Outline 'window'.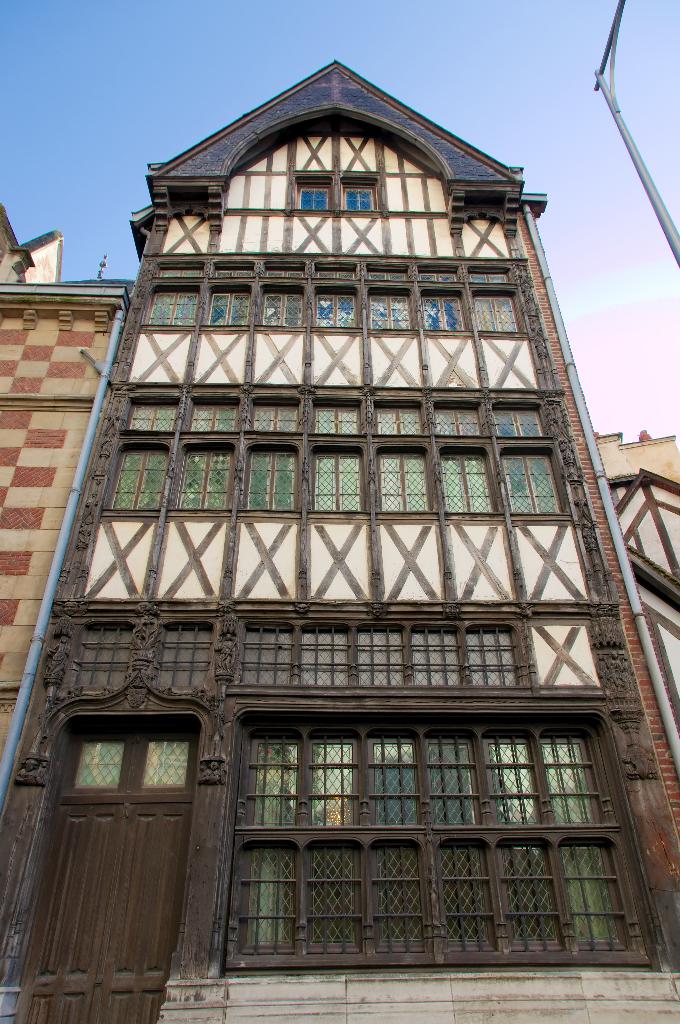
Outline: [x1=154, y1=287, x2=200, y2=330].
